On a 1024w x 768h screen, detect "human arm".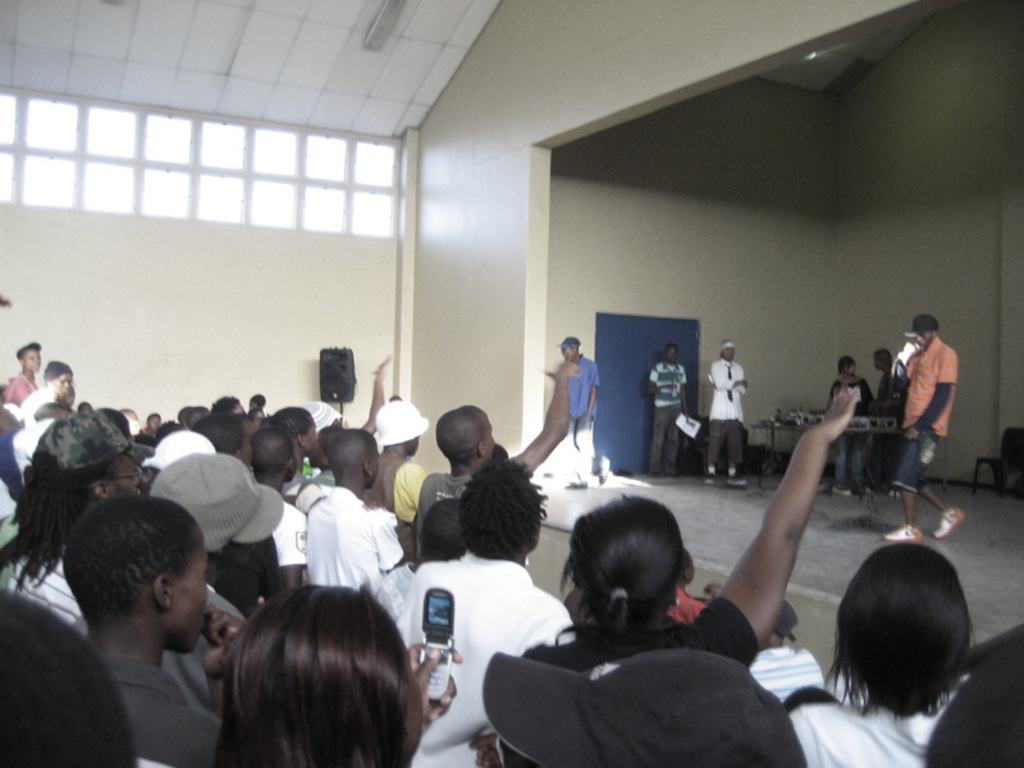
l=348, t=344, r=399, b=439.
